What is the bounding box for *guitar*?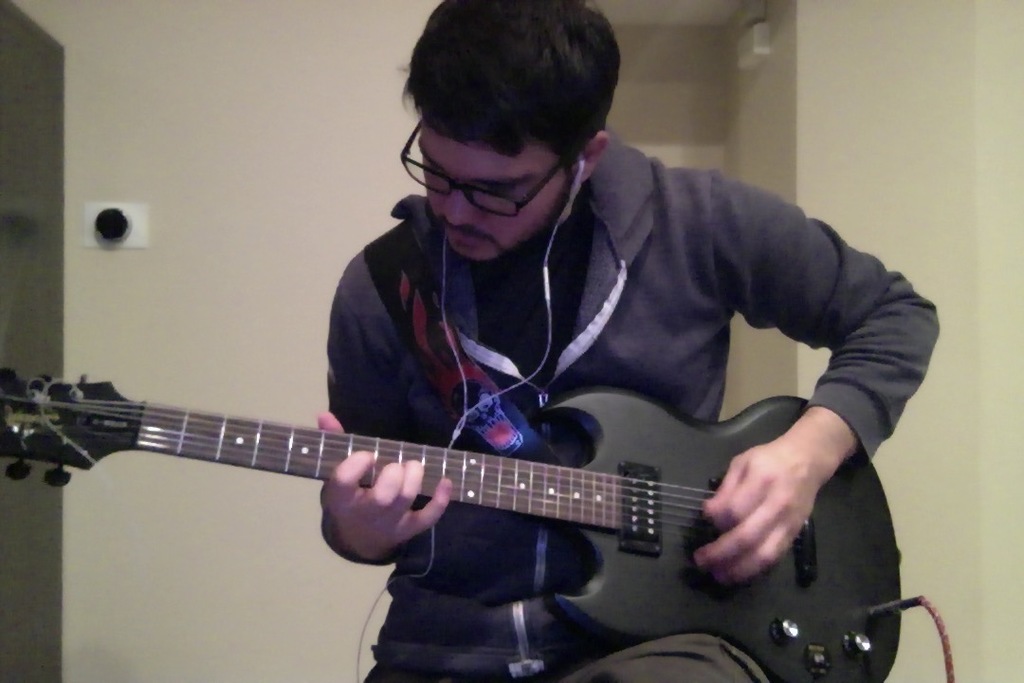
bbox=(56, 370, 939, 656).
